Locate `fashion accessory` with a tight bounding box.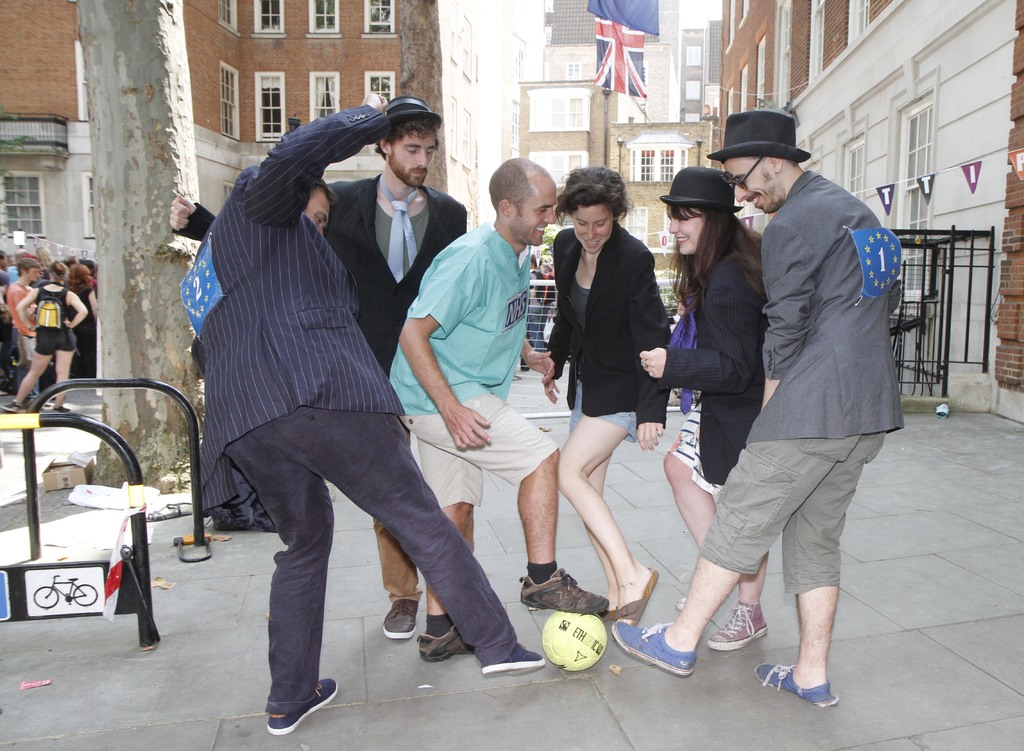
(left=708, top=110, right=812, bottom=163).
